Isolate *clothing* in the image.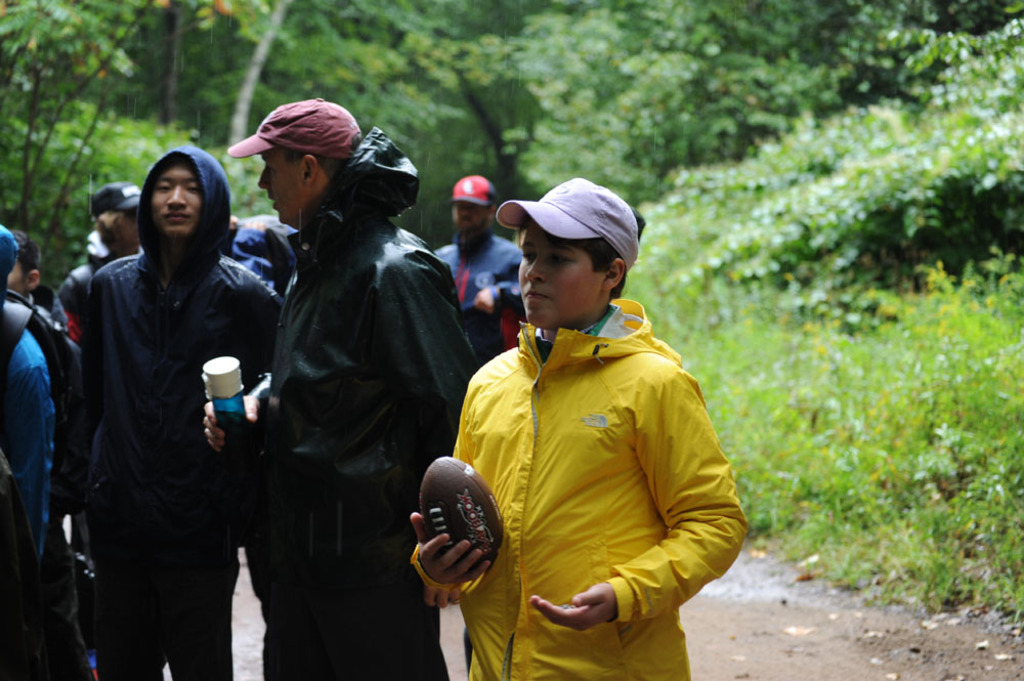
Isolated region: (74, 144, 280, 680).
